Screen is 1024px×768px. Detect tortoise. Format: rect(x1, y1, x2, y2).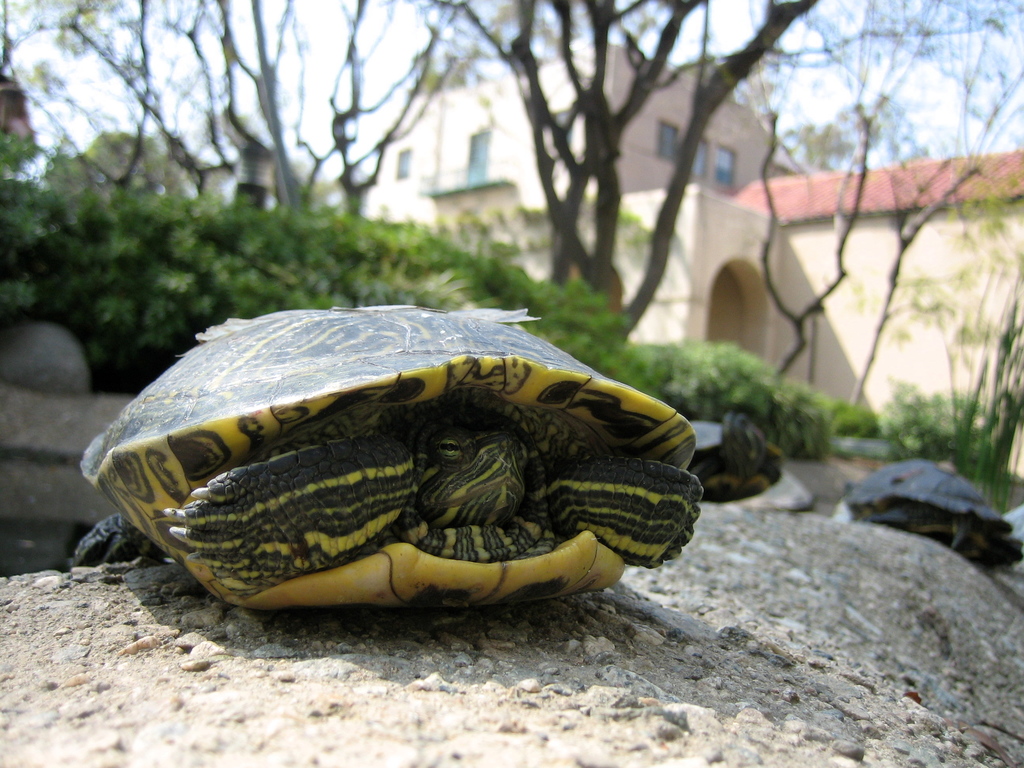
rect(682, 410, 784, 506).
